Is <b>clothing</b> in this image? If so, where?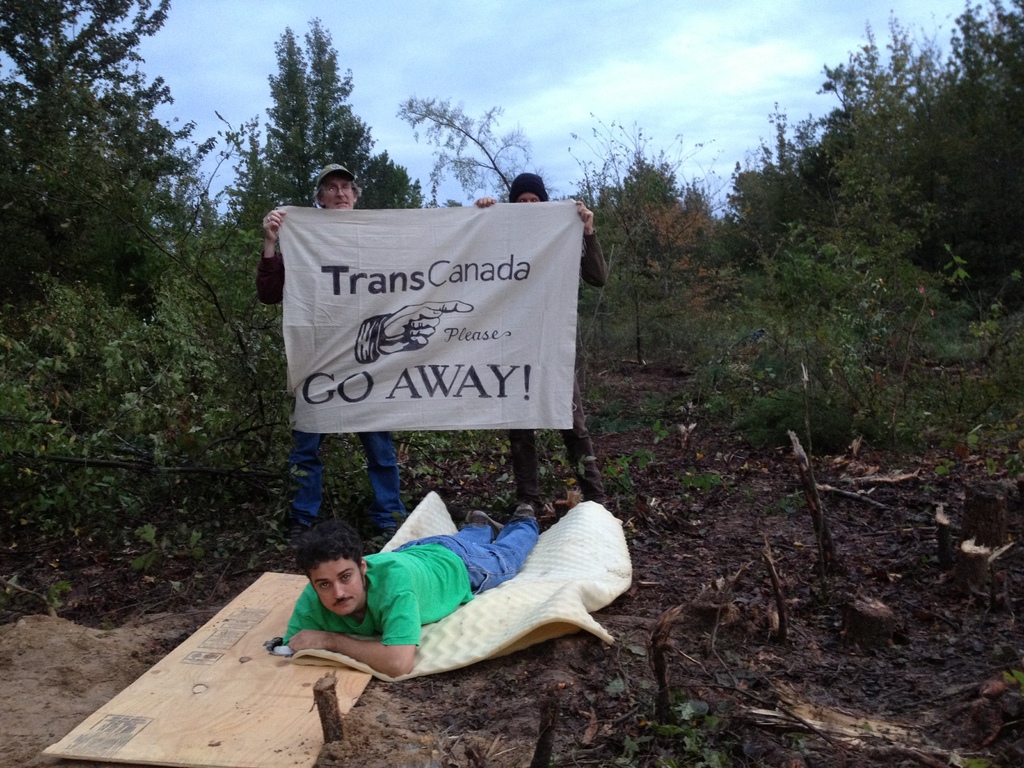
Yes, at x1=506 y1=227 x2=605 y2=500.
